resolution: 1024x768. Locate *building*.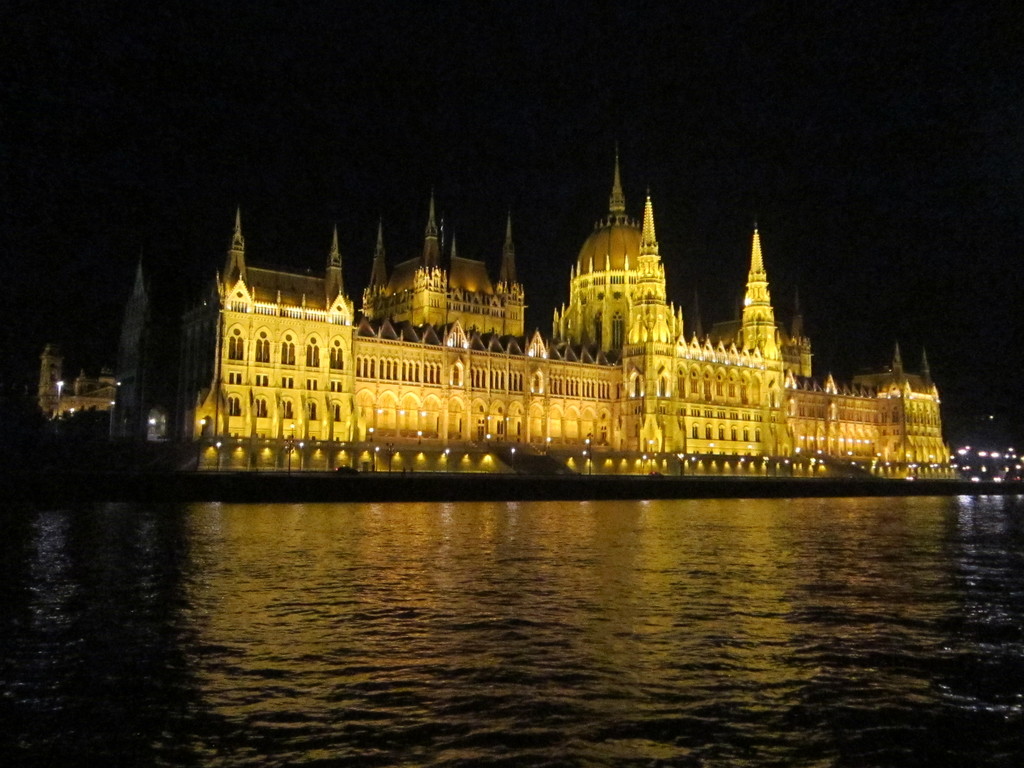
(left=40, top=155, right=954, bottom=481).
